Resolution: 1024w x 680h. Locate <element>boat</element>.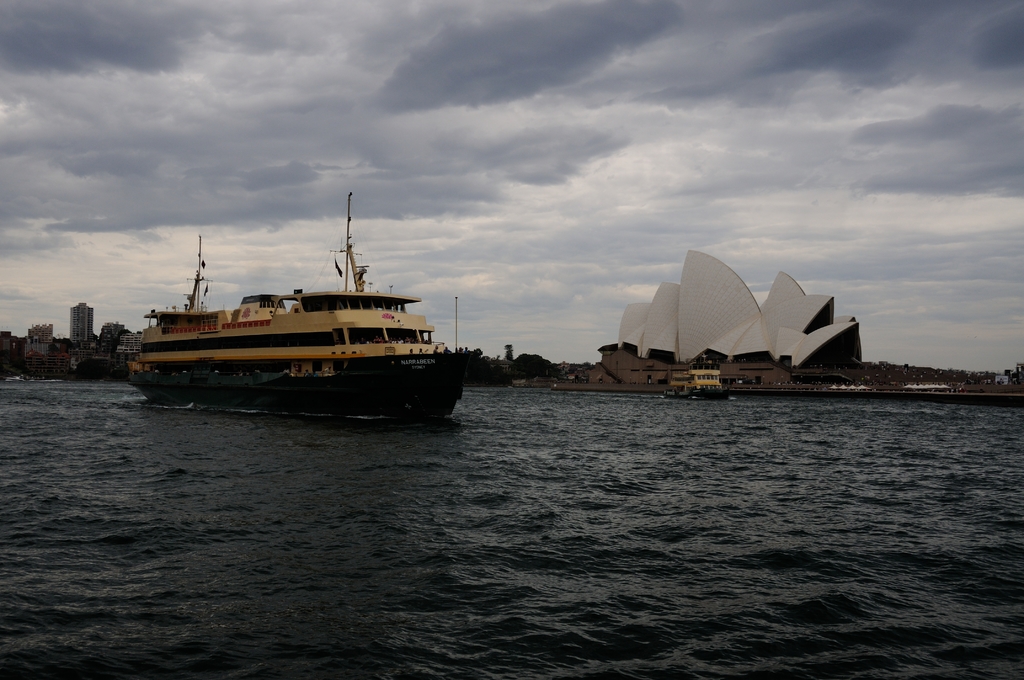
Rect(125, 204, 476, 414).
